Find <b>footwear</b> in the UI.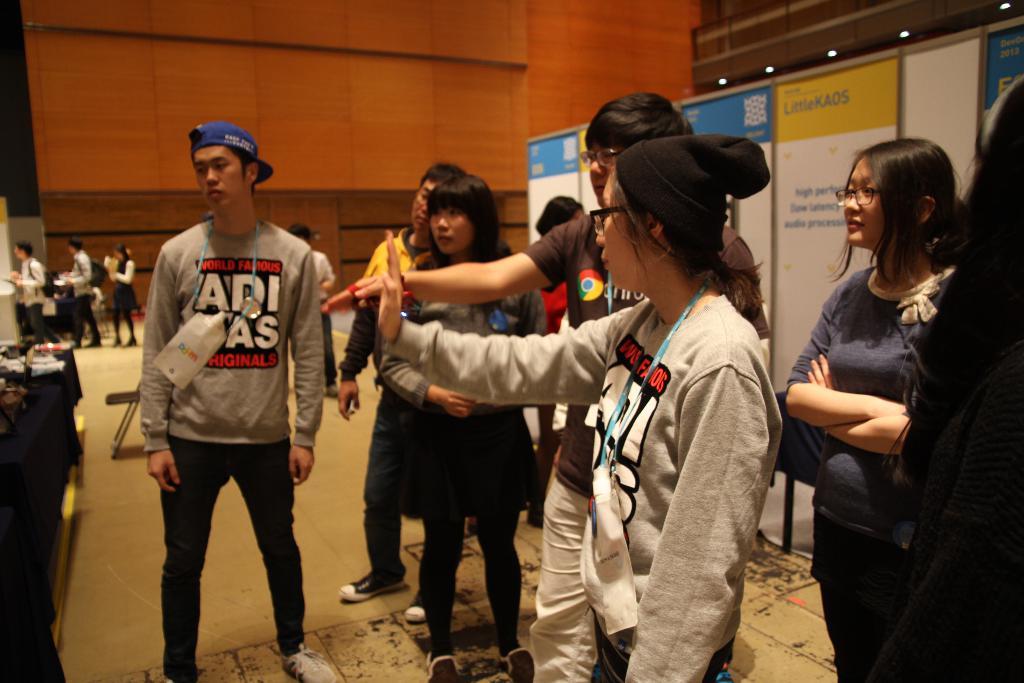
UI element at (left=499, top=645, right=533, bottom=682).
